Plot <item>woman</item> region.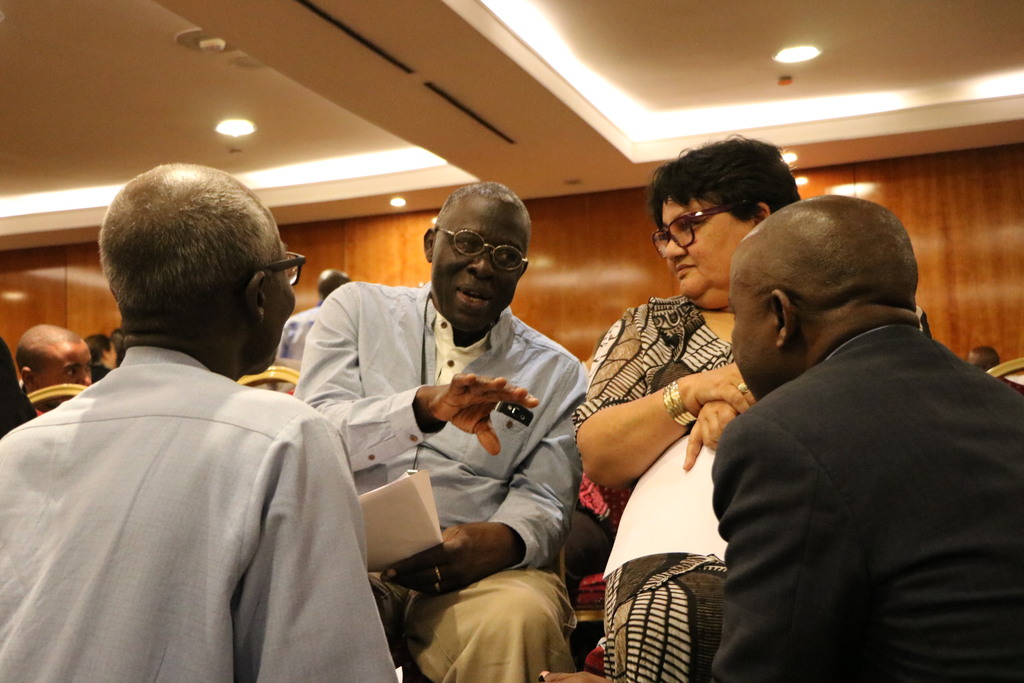
Plotted at 561:146:778:682.
